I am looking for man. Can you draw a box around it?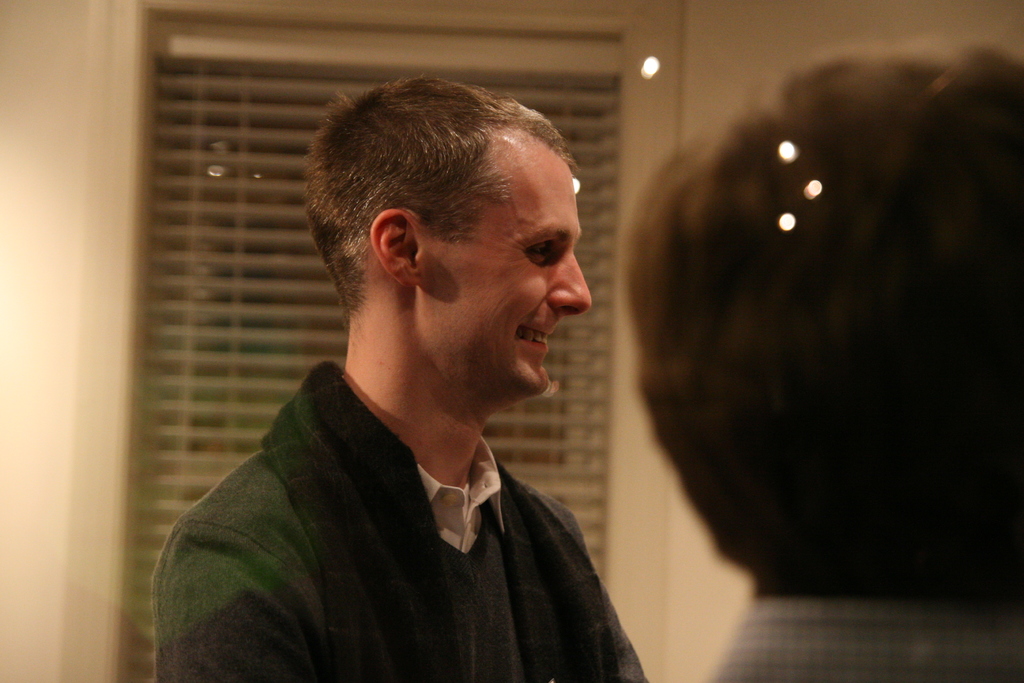
Sure, the bounding box is left=148, top=94, right=703, bottom=671.
